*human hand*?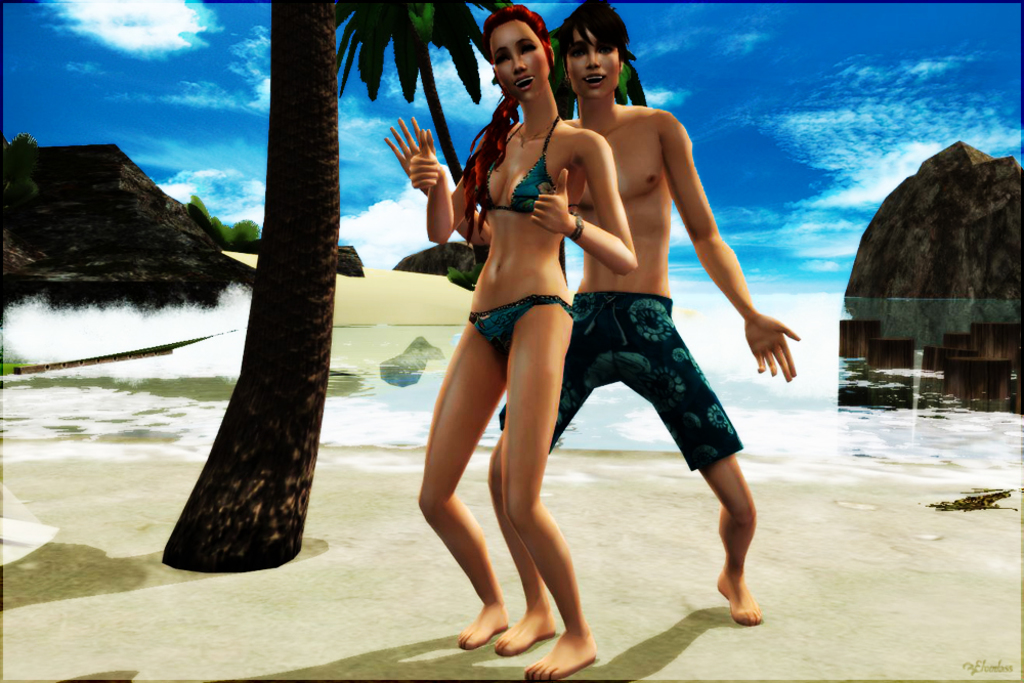
384 116 445 194
